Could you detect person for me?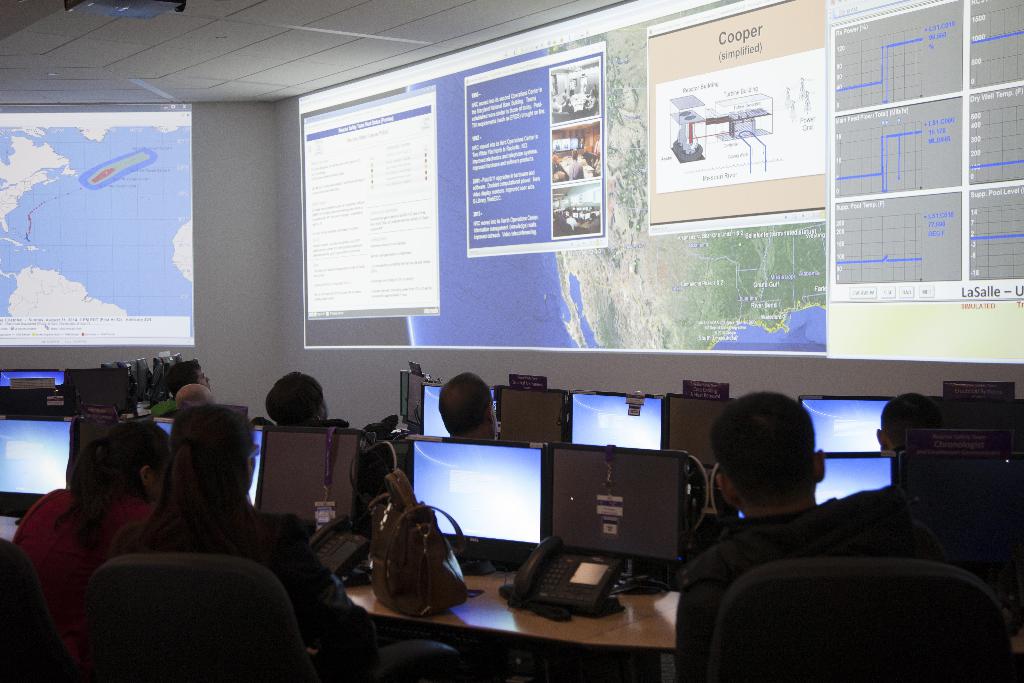
Detection result: 434,371,504,441.
